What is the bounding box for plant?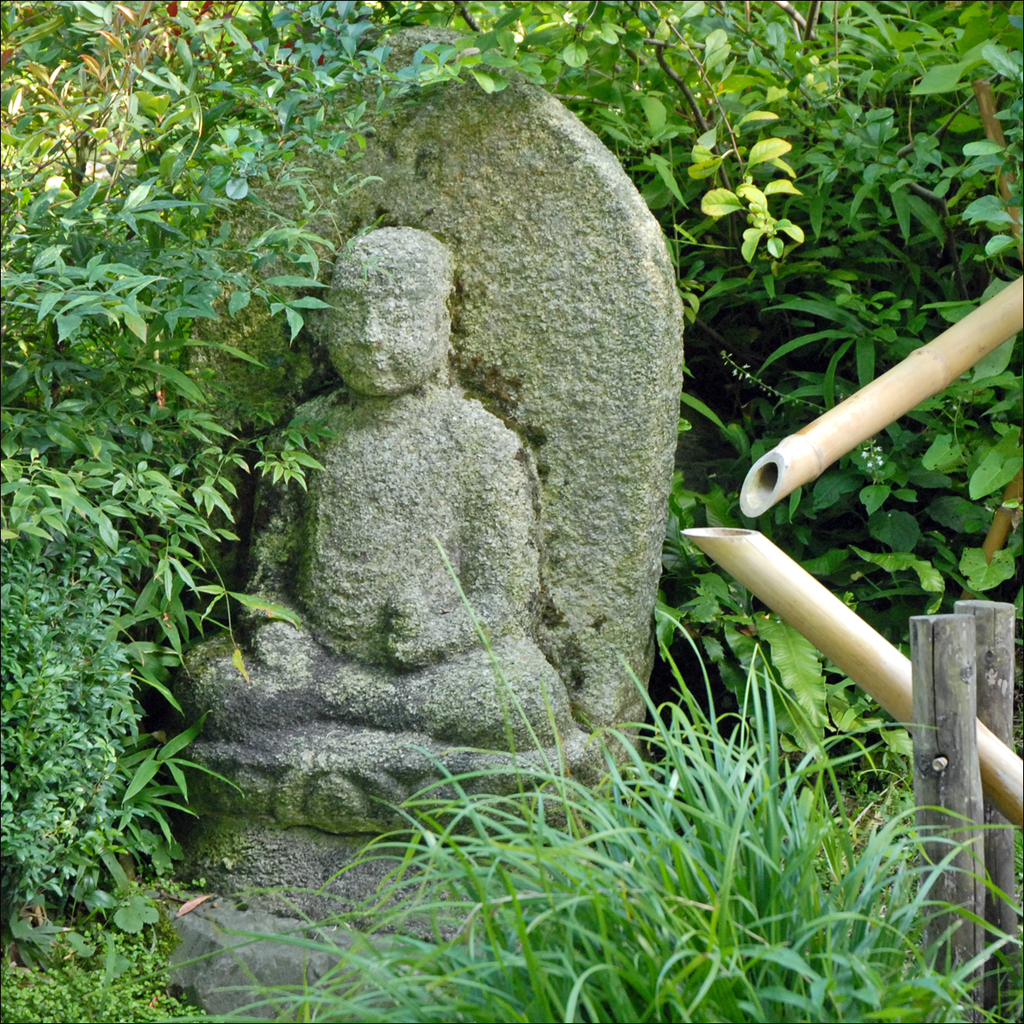
73,535,1023,1023.
